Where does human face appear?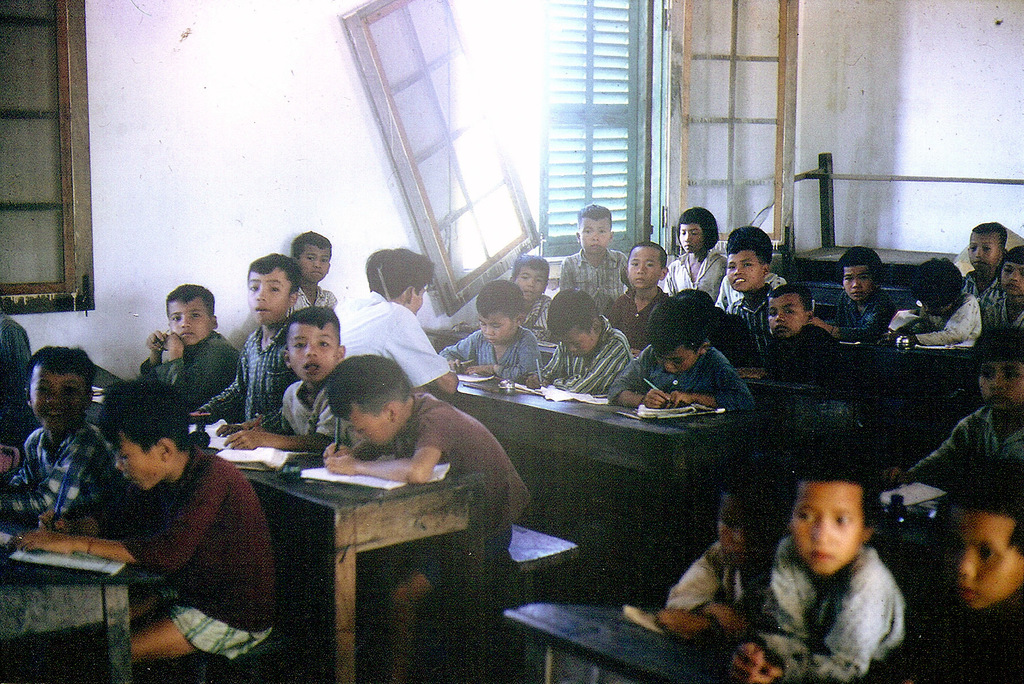
Appears at box(477, 313, 511, 340).
